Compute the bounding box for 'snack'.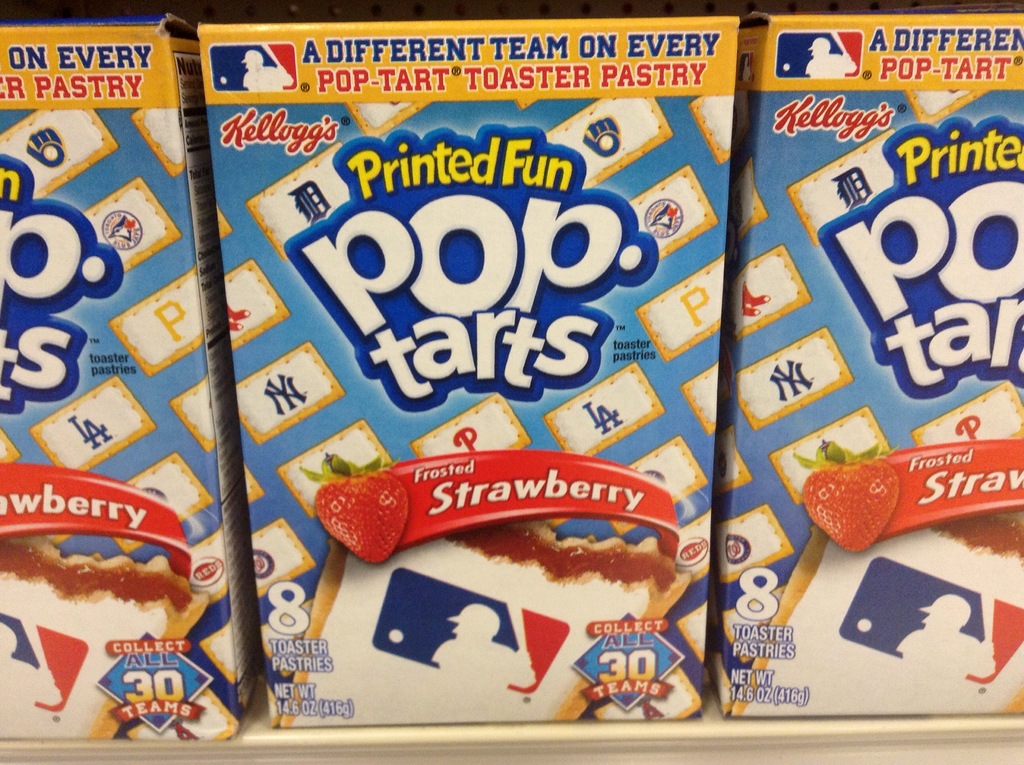
(245,144,338,259).
